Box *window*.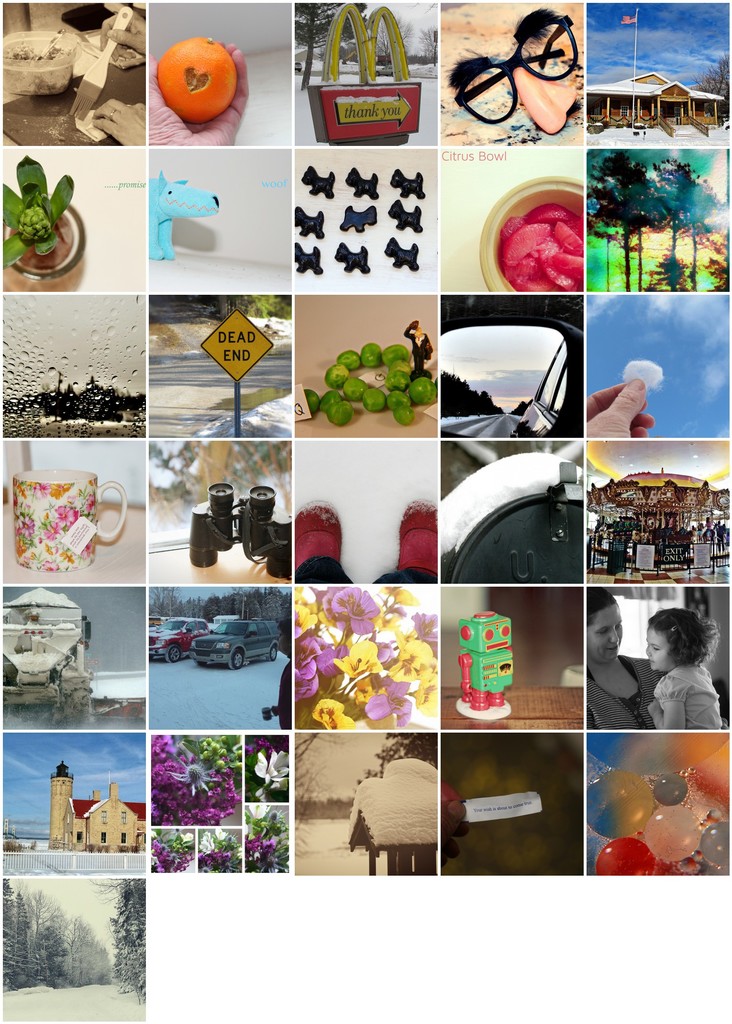
[left=647, top=79, right=658, bottom=83].
